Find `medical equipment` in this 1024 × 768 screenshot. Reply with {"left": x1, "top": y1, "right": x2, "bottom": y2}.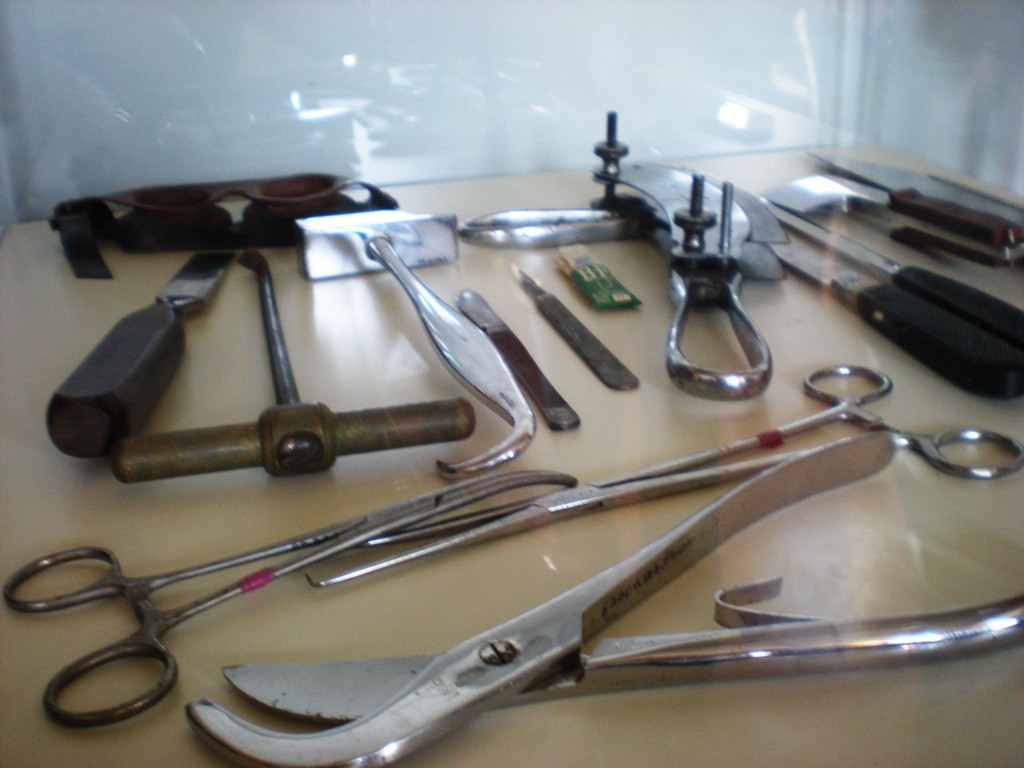
{"left": 180, "top": 434, "right": 1023, "bottom": 767}.
